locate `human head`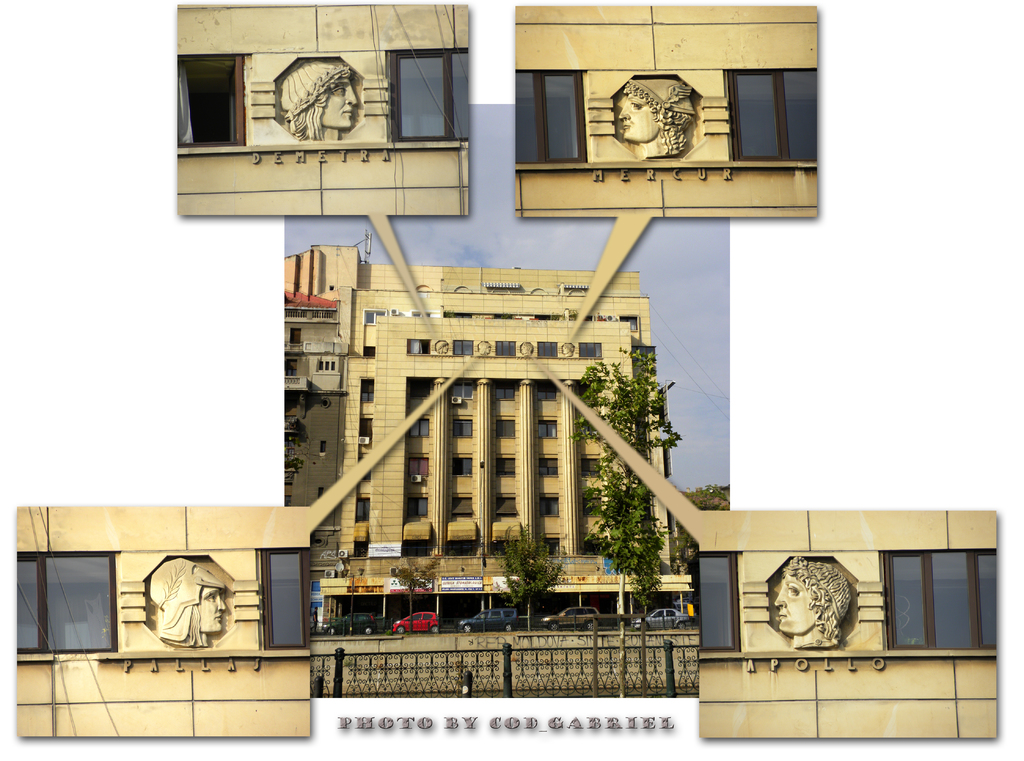
bbox=[477, 342, 493, 356]
